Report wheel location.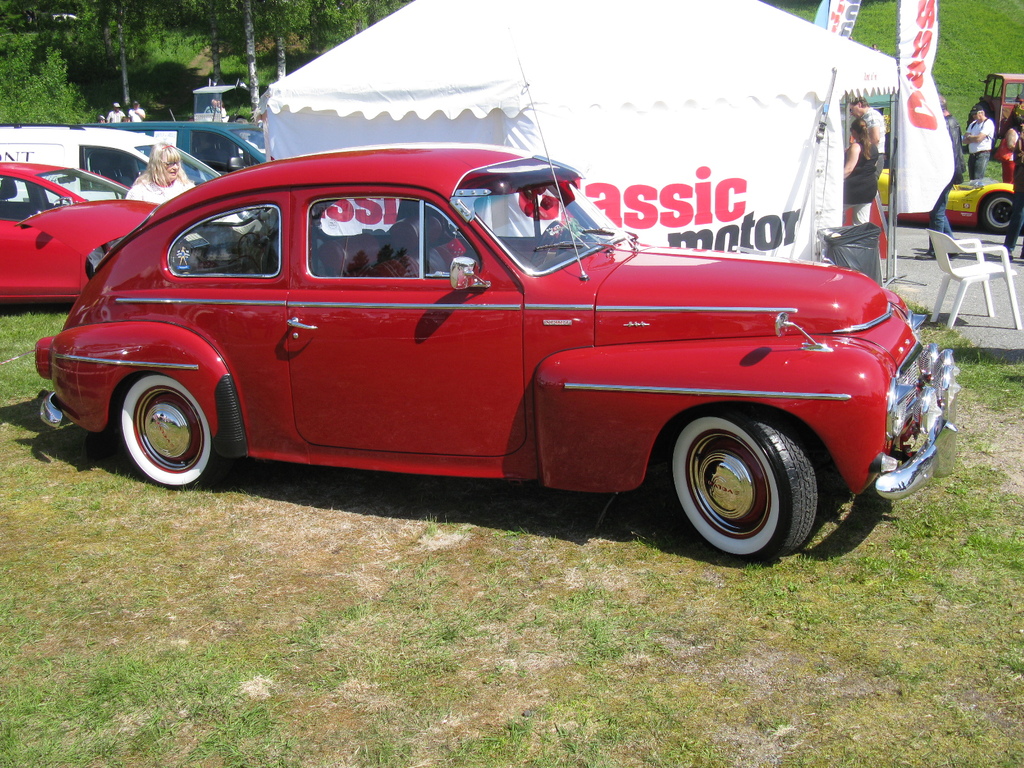
Report: bbox=(111, 373, 221, 492).
